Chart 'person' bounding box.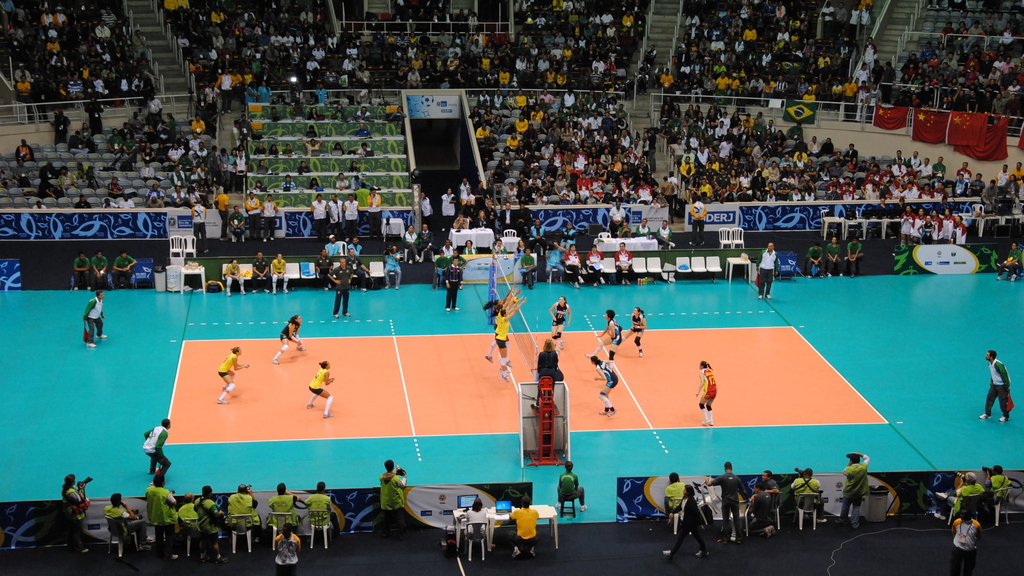
Charted: [left=348, top=161, right=361, bottom=174].
